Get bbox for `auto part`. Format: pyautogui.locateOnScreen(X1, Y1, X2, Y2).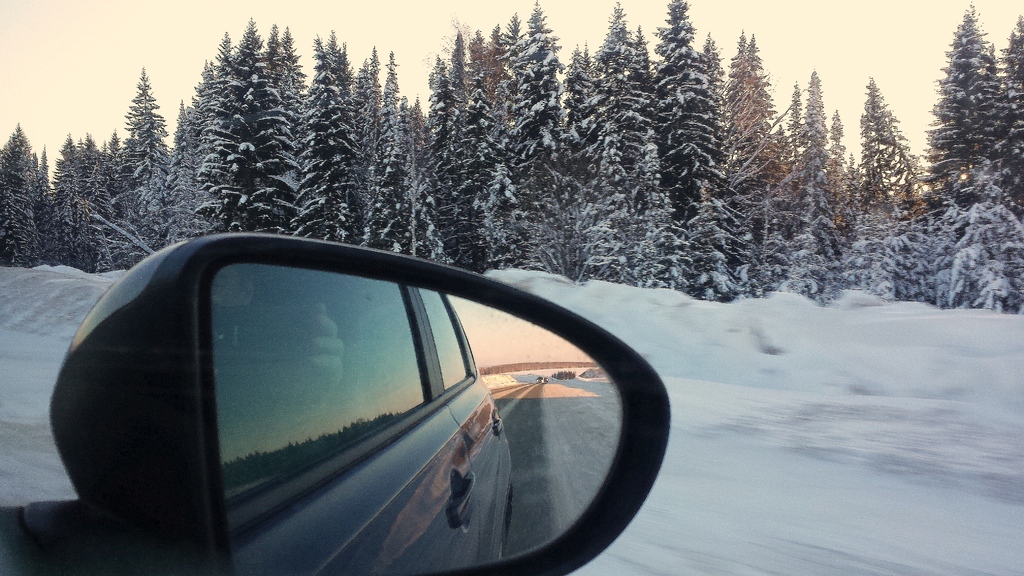
pyautogui.locateOnScreen(0, 223, 671, 575).
